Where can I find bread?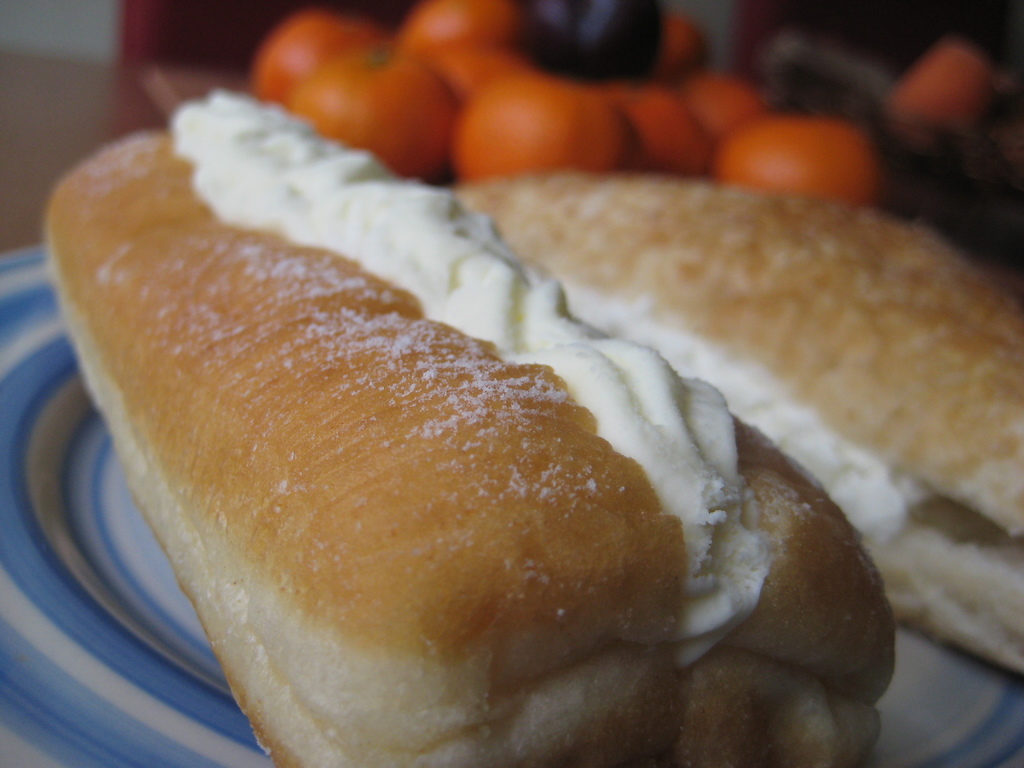
You can find it at 44/127/895/767.
